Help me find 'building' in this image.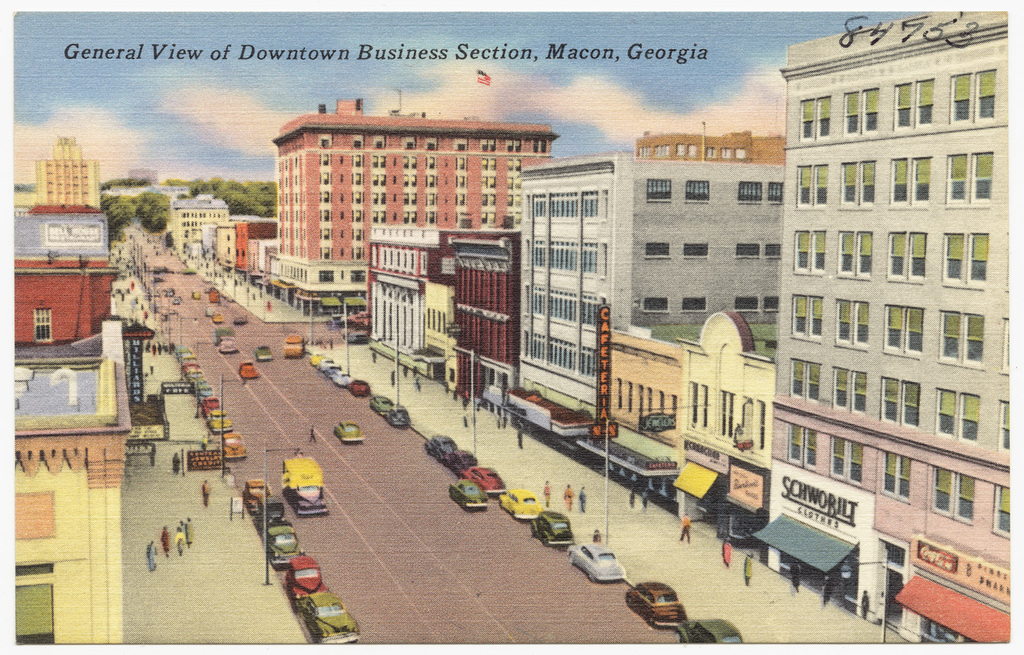
Found it: x1=584 y1=335 x2=679 y2=479.
